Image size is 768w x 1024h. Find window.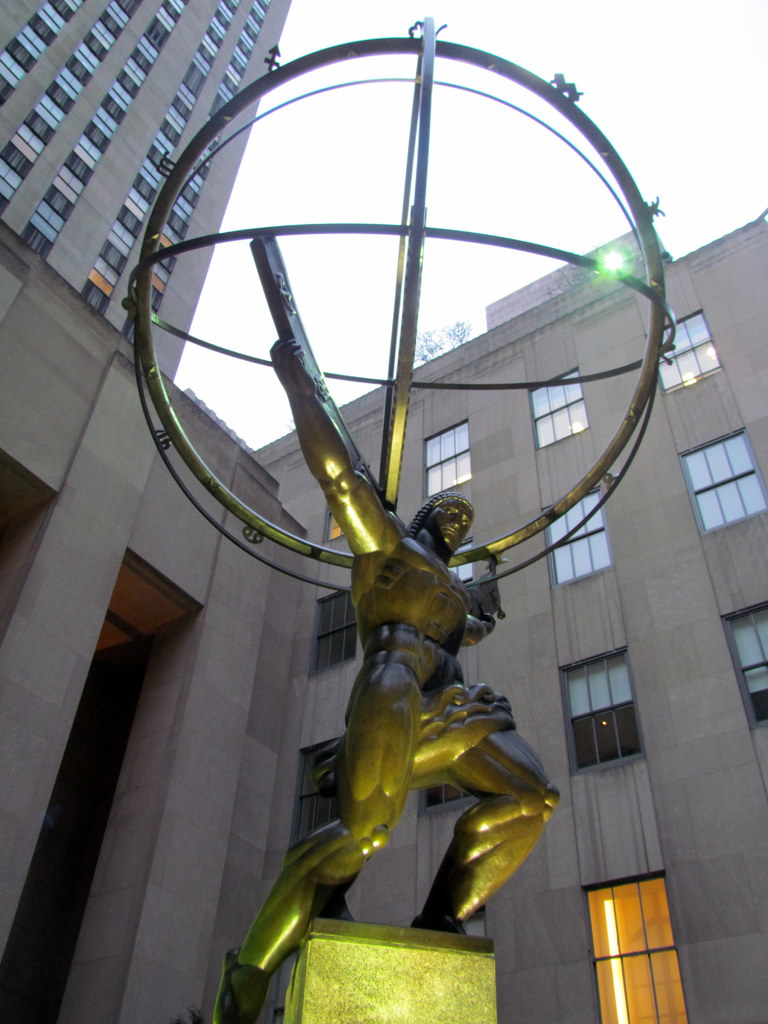
<bbox>685, 419, 767, 522</bbox>.
